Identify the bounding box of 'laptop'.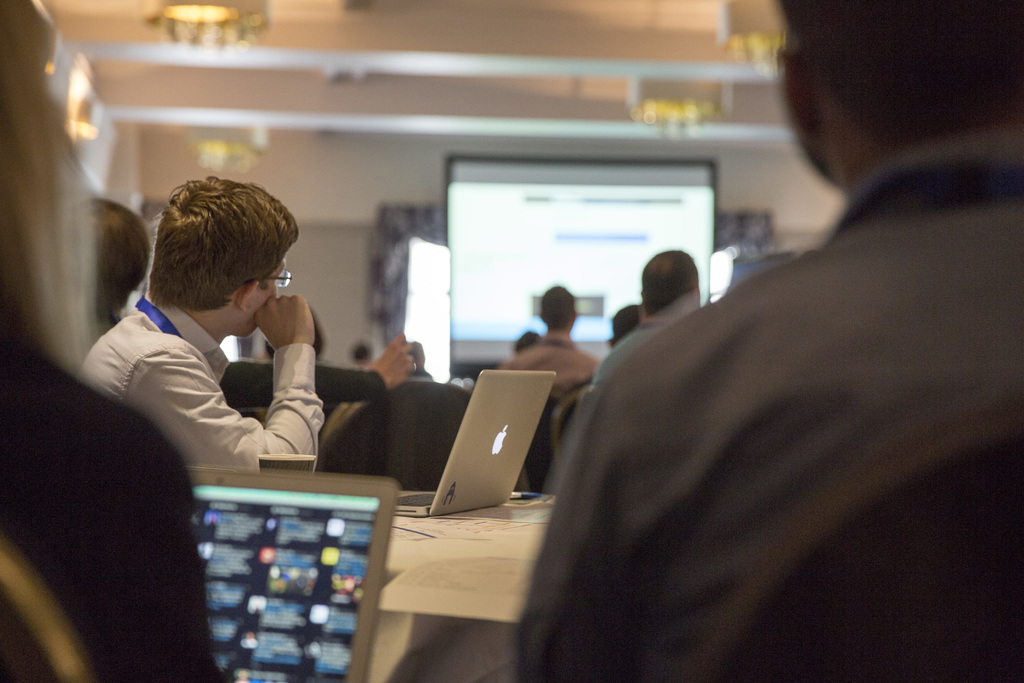
<region>186, 470, 397, 682</region>.
